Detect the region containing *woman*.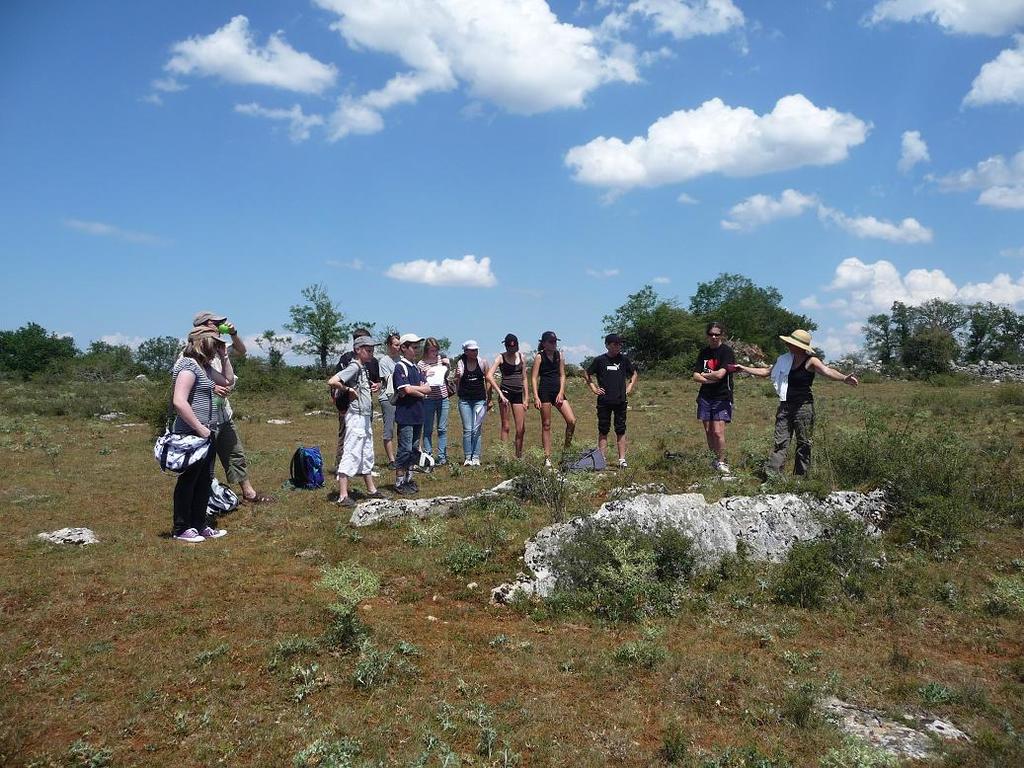
529, 330, 577, 469.
